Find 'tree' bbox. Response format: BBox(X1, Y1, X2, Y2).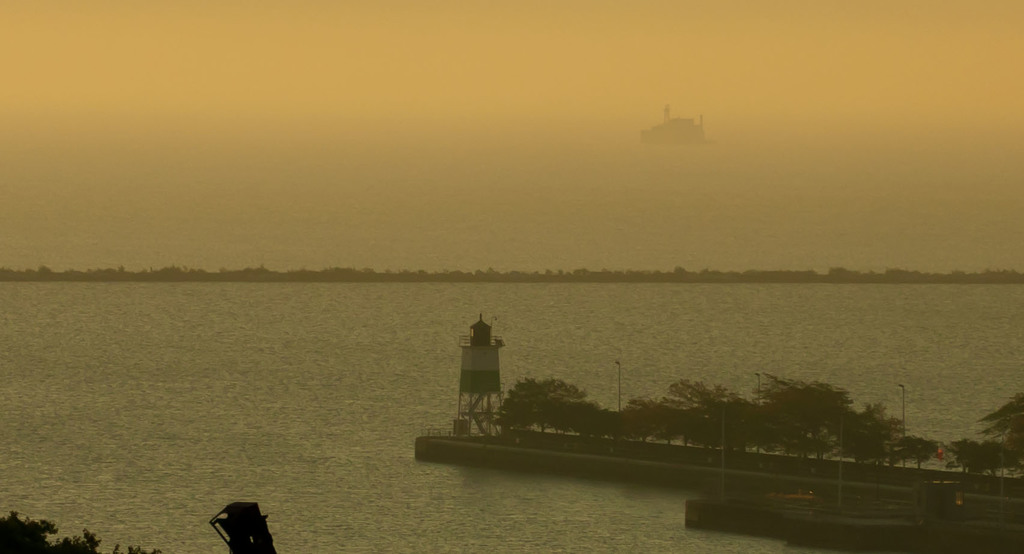
BBox(944, 434, 1006, 474).
